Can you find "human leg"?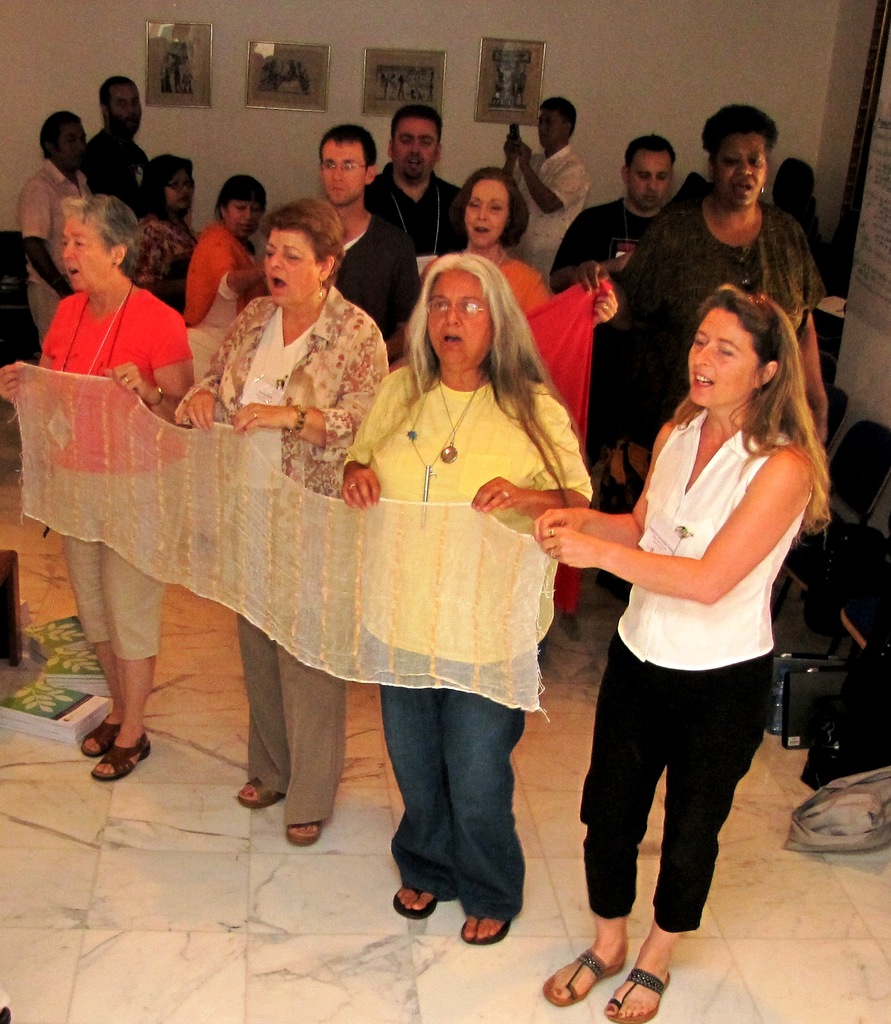
Yes, bounding box: {"x1": 604, "y1": 630, "x2": 769, "y2": 1023}.
